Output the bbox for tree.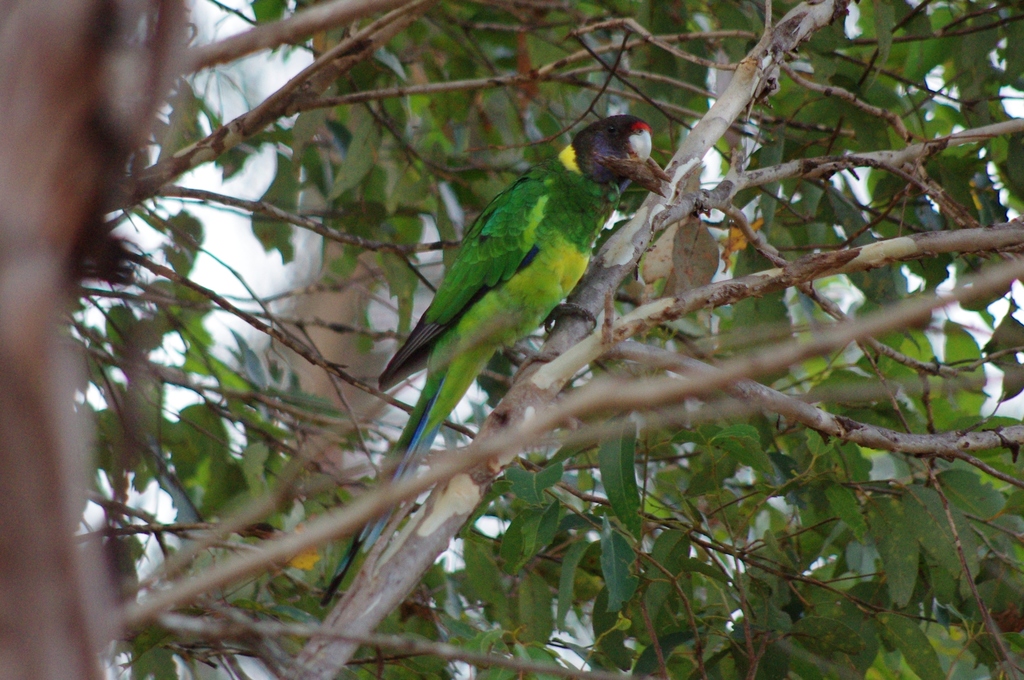
36,16,1012,656.
